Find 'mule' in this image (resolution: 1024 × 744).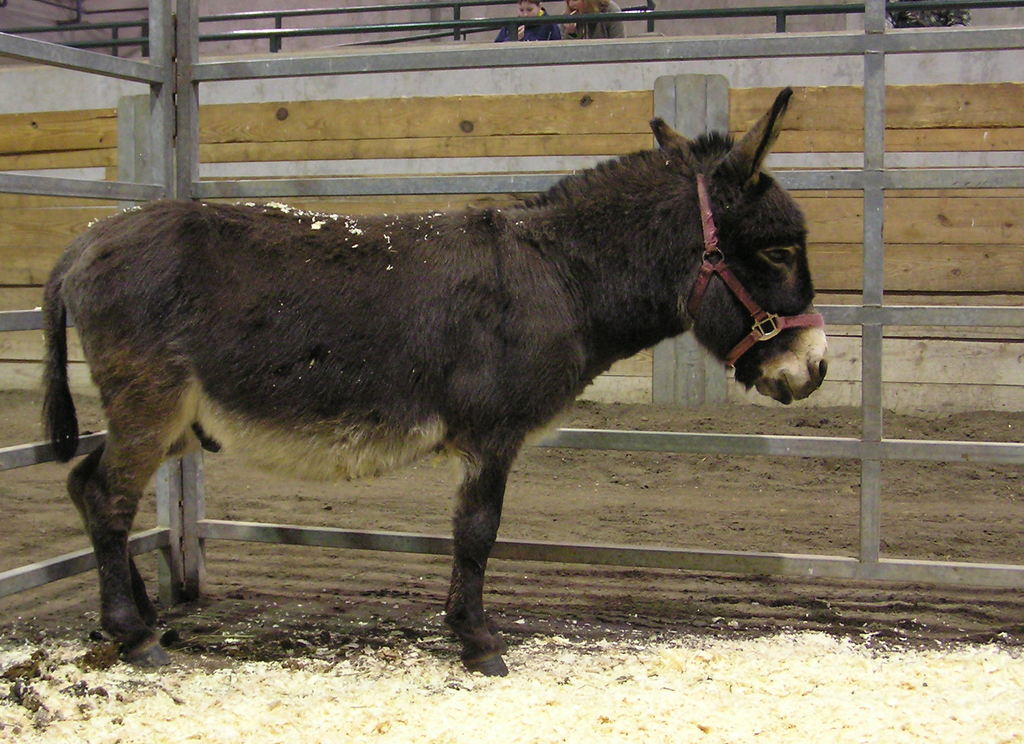
(45,90,826,668).
